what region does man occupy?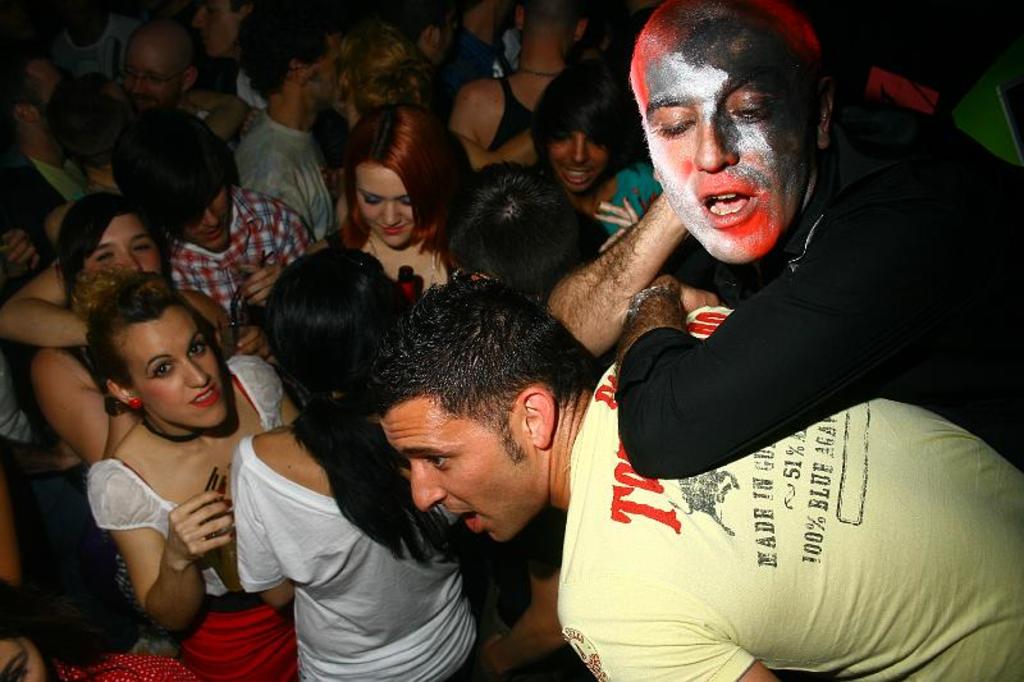
detection(113, 18, 201, 113).
